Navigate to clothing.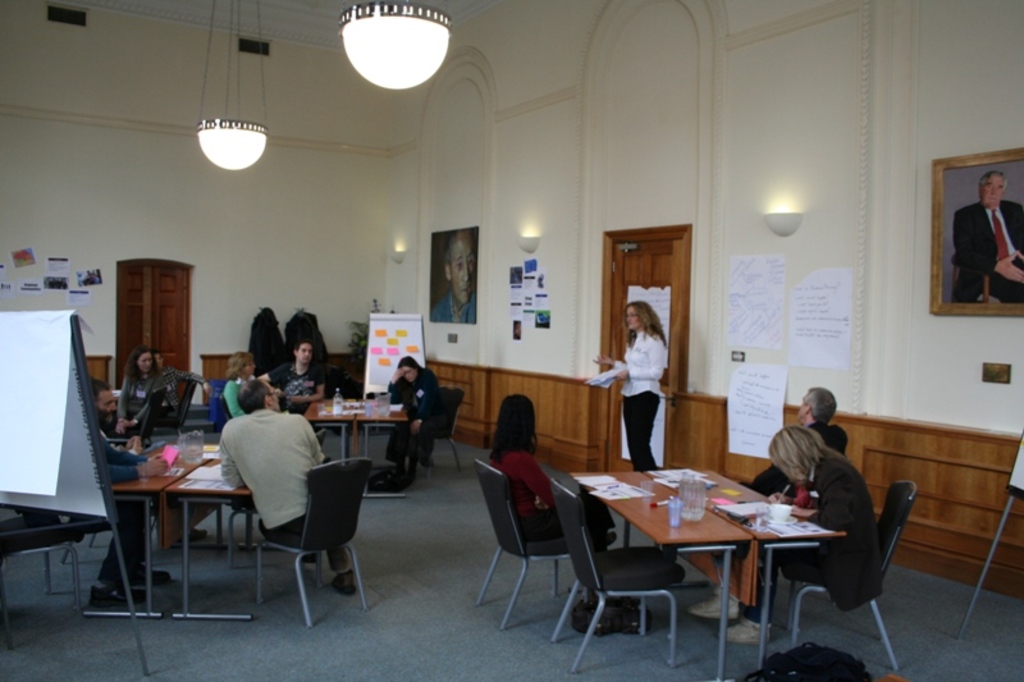
Navigation target: x1=13 y1=407 x2=154 y2=592.
